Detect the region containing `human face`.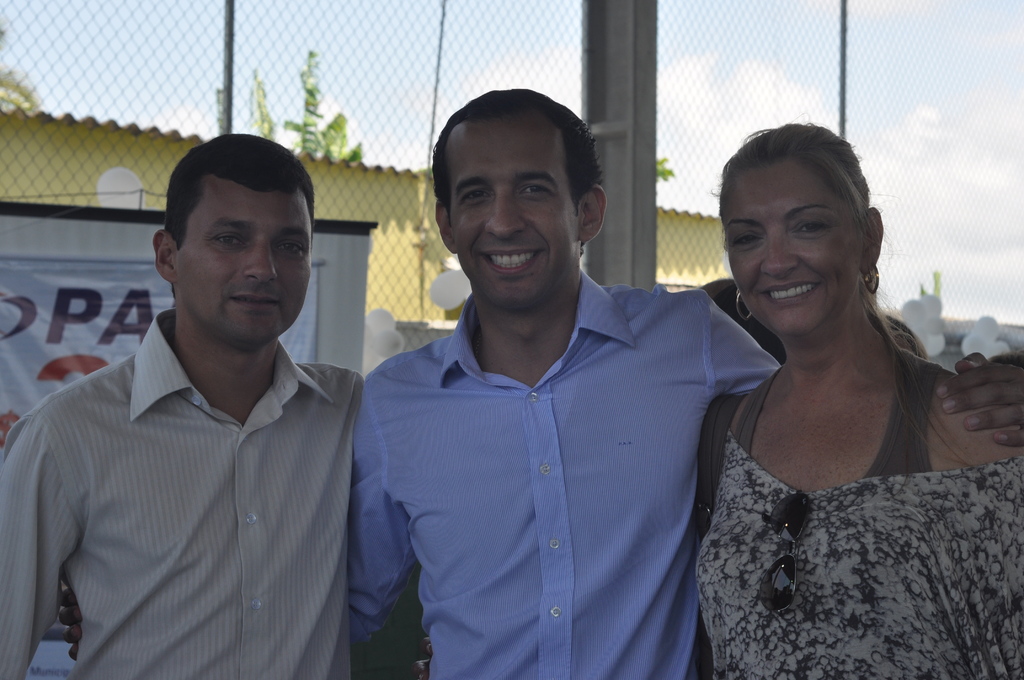
175:176:316:339.
